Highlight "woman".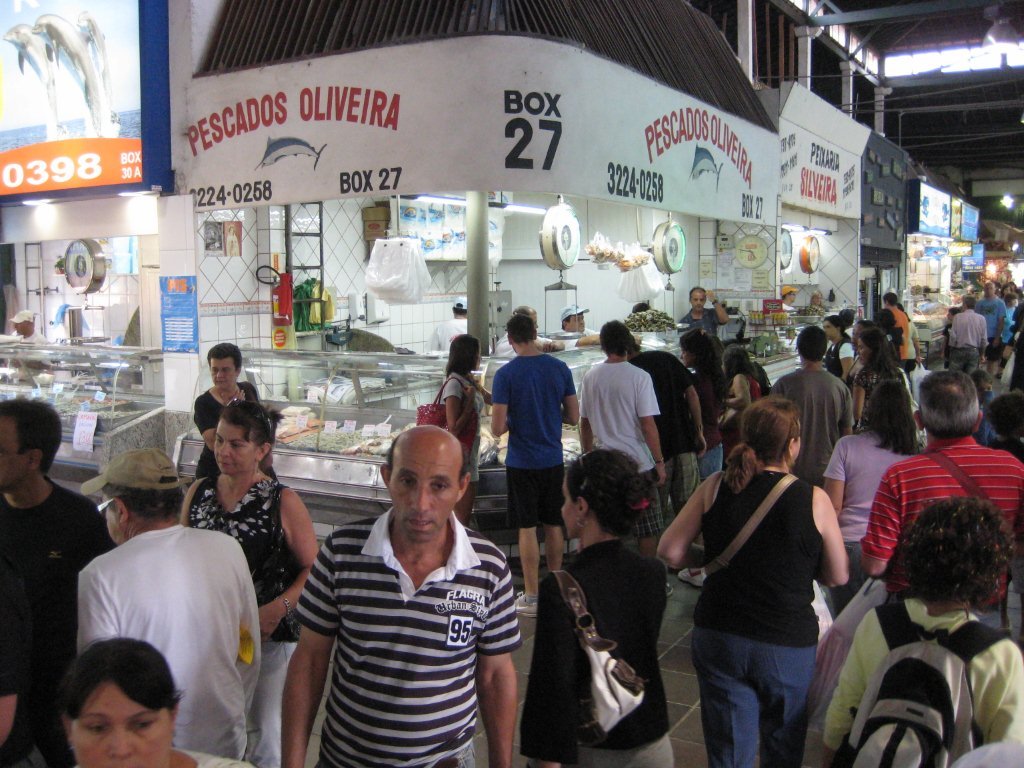
Highlighted region: Rect(843, 328, 913, 406).
